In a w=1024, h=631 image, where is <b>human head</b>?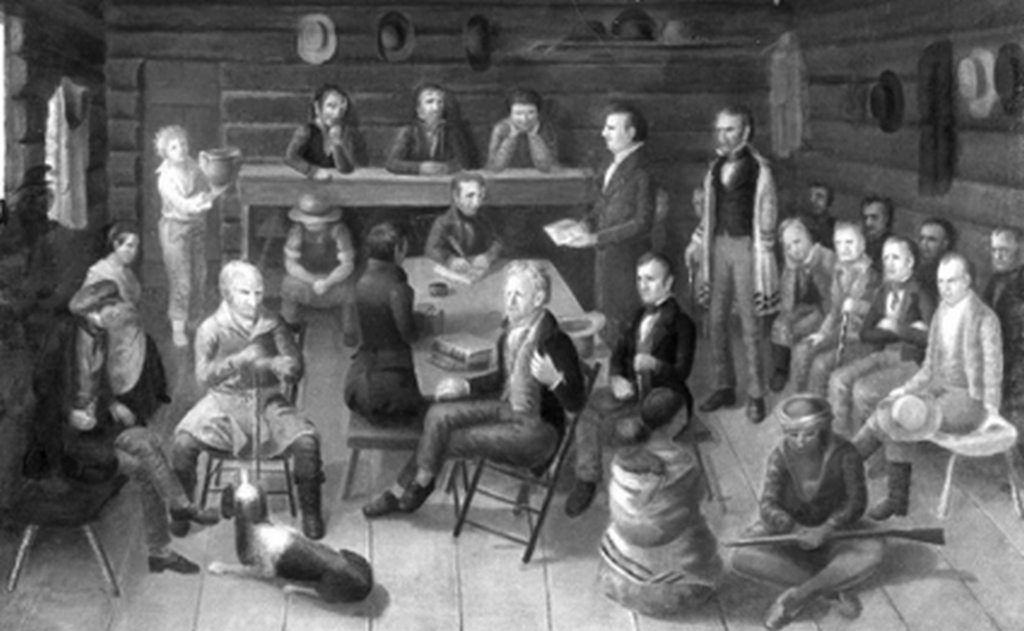
(104, 222, 141, 267).
